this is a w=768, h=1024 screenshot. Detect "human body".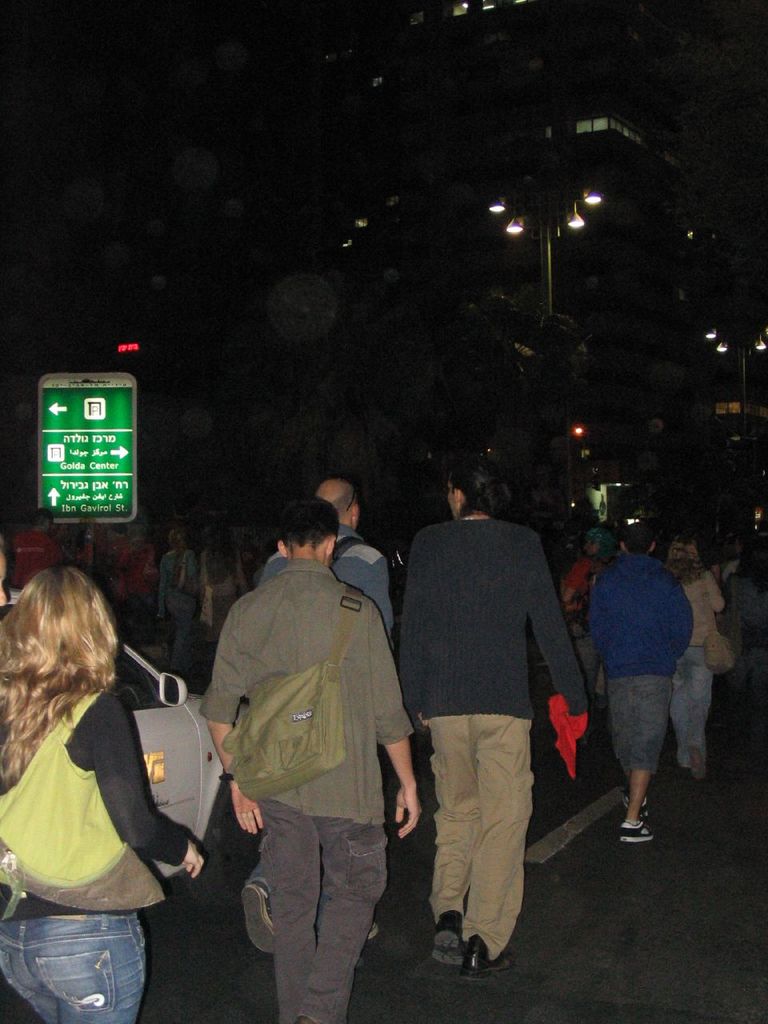
region(190, 486, 422, 1023).
